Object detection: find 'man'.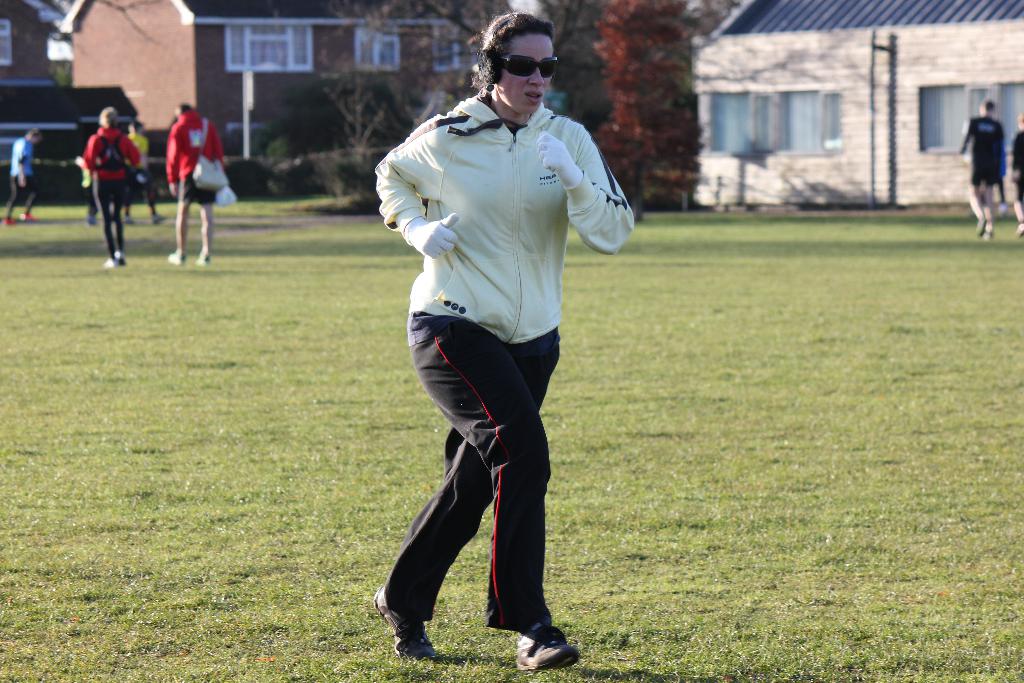
box(77, 106, 141, 272).
